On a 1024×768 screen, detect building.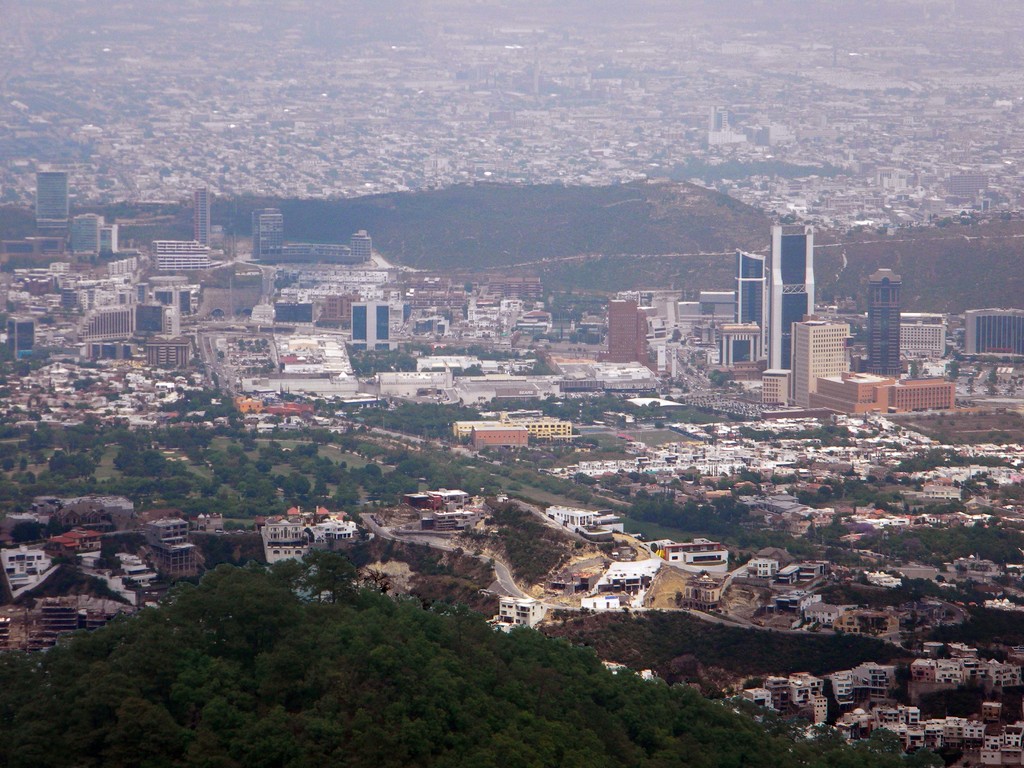
[451, 419, 530, 450].
